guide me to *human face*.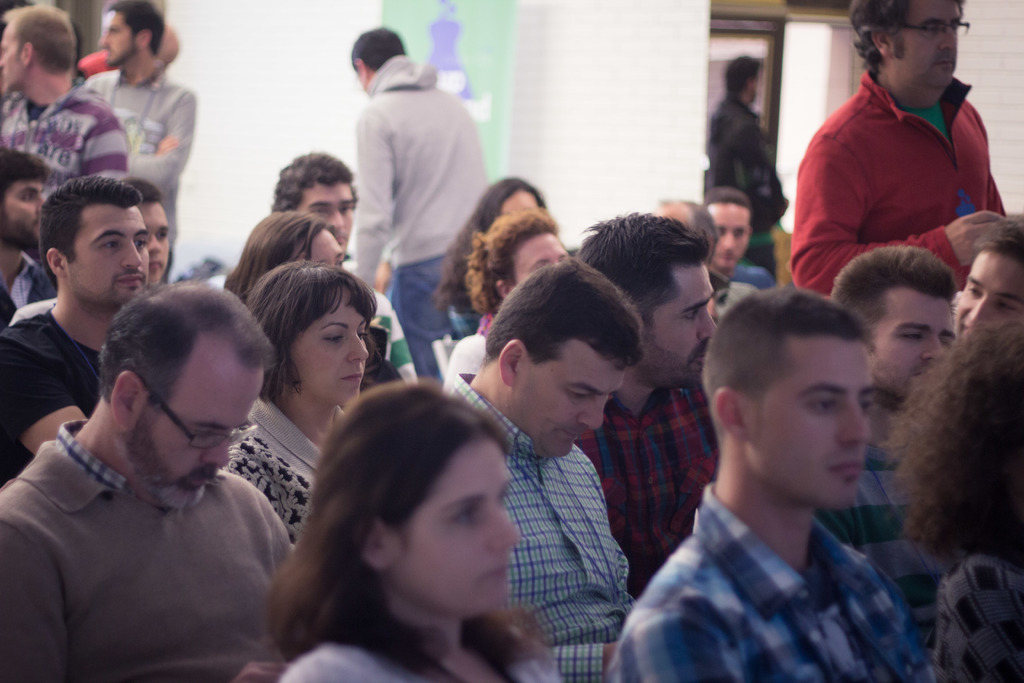
Guidance: select_region(0, 178, 43, 251).
